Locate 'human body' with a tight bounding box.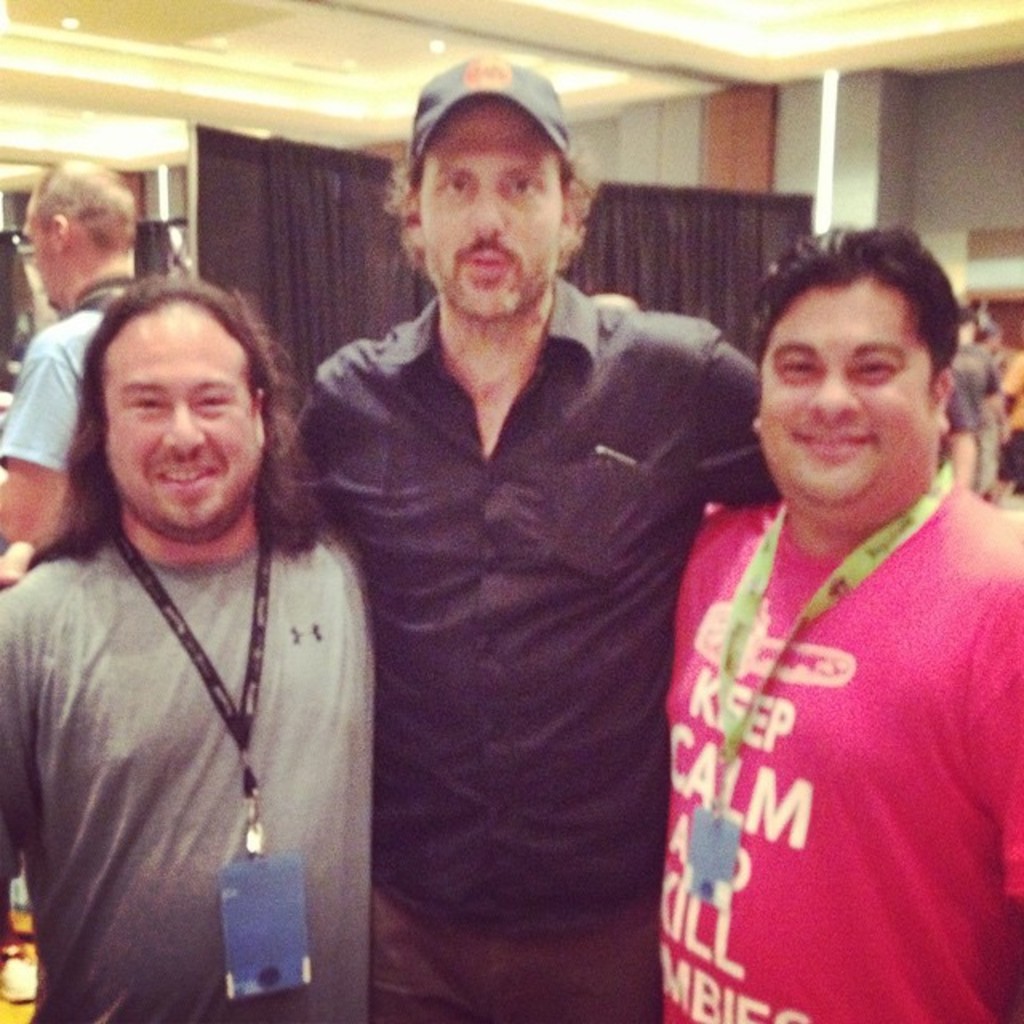
region(29, 277, 778, 1022).
